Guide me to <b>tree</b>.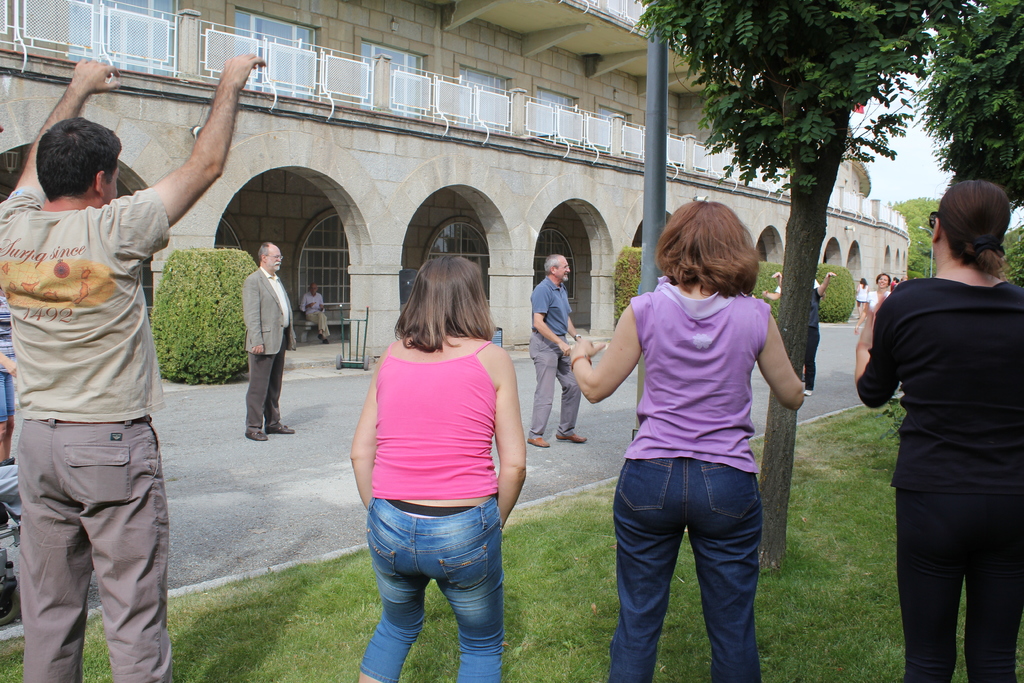
Guidance: 813,263,854,325.
